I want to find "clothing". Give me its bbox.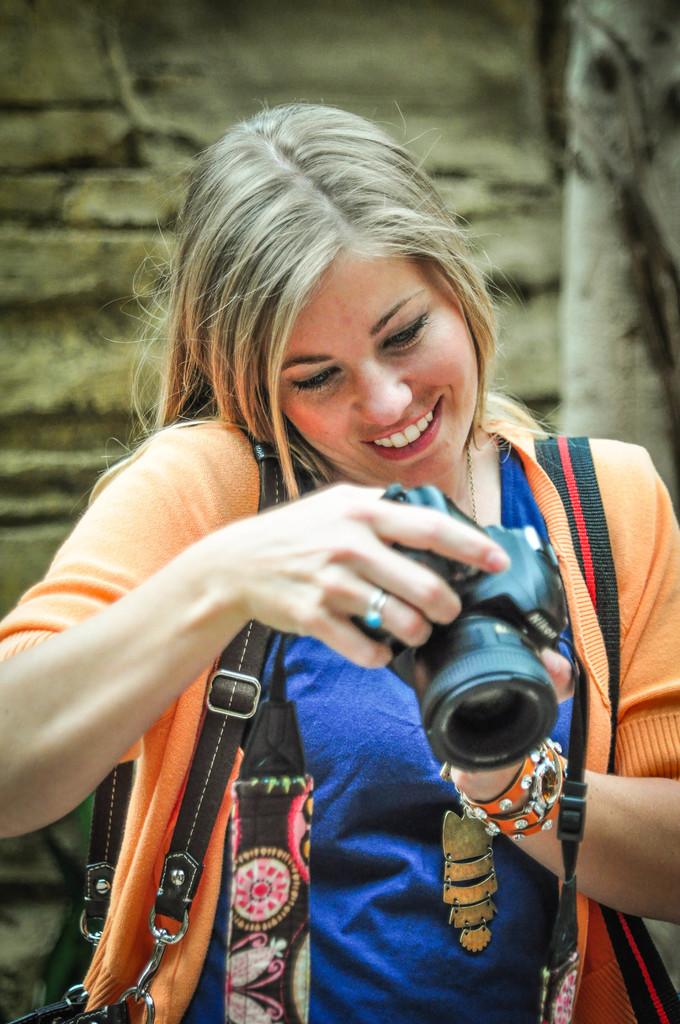
[x1=33, y1=307, x2=607, y2=1001].
